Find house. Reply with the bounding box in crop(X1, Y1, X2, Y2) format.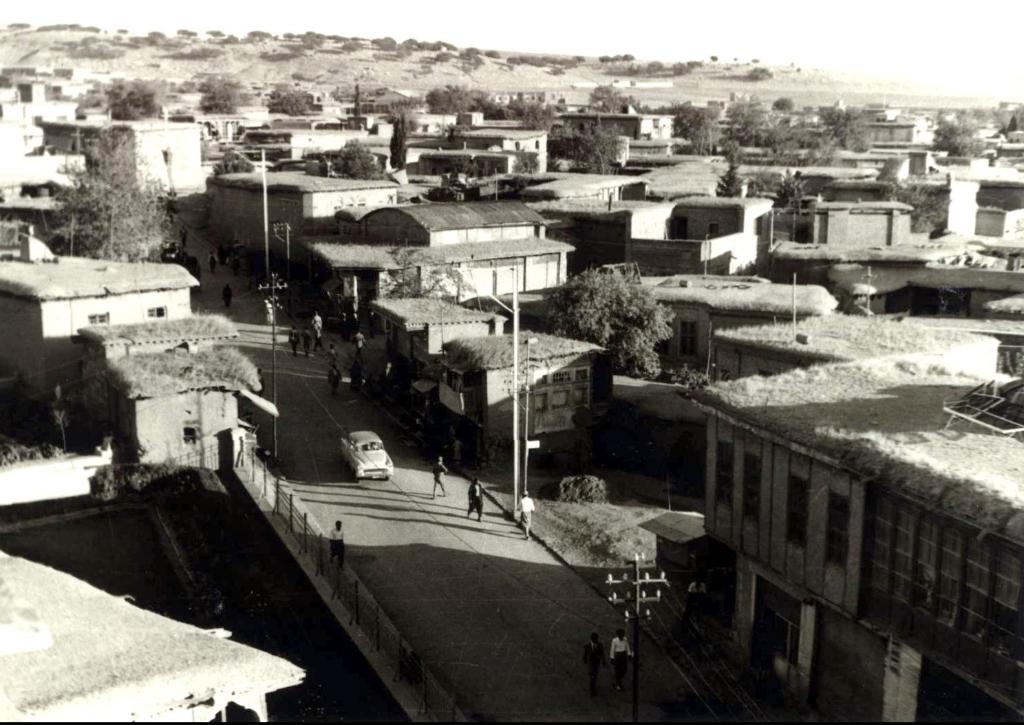
crop(0, 548, 305, 724).
